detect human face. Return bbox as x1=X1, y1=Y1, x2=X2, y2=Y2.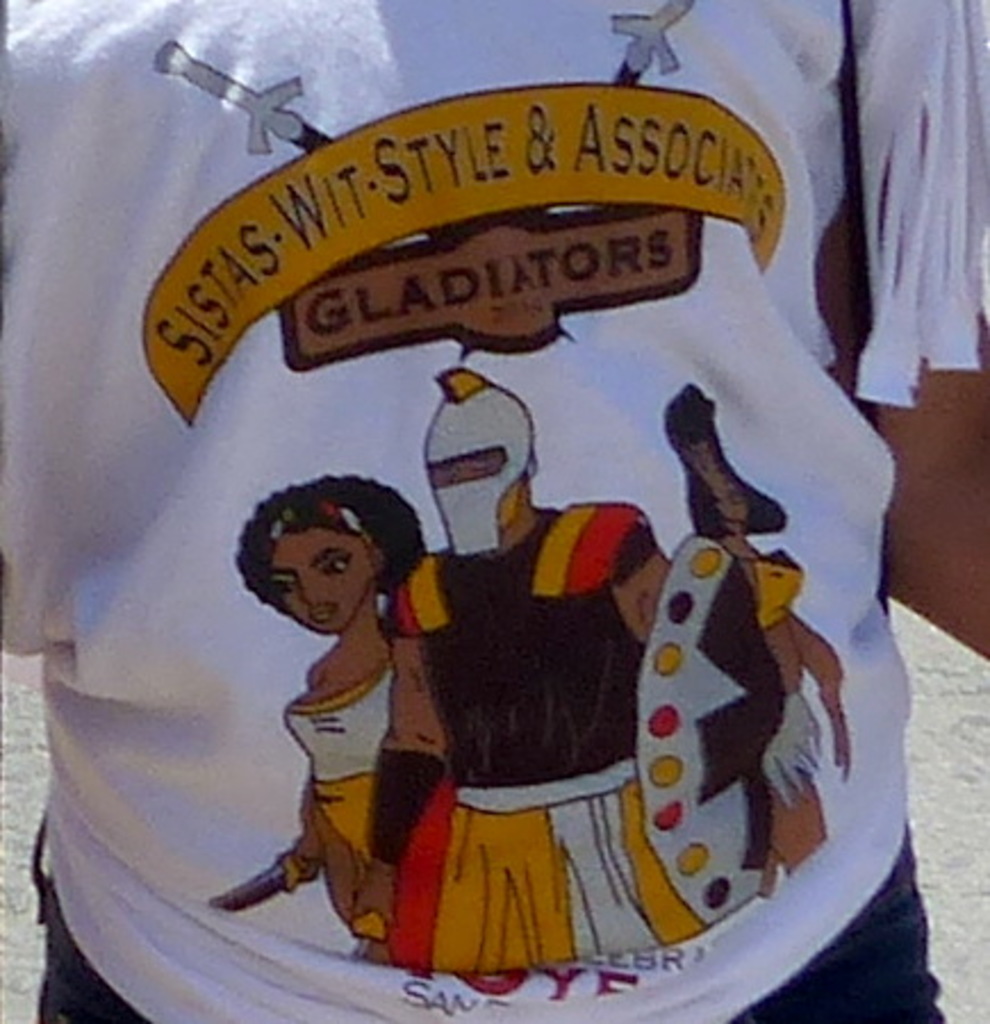
x1=426, y1=446, x2=533, y2=528.
